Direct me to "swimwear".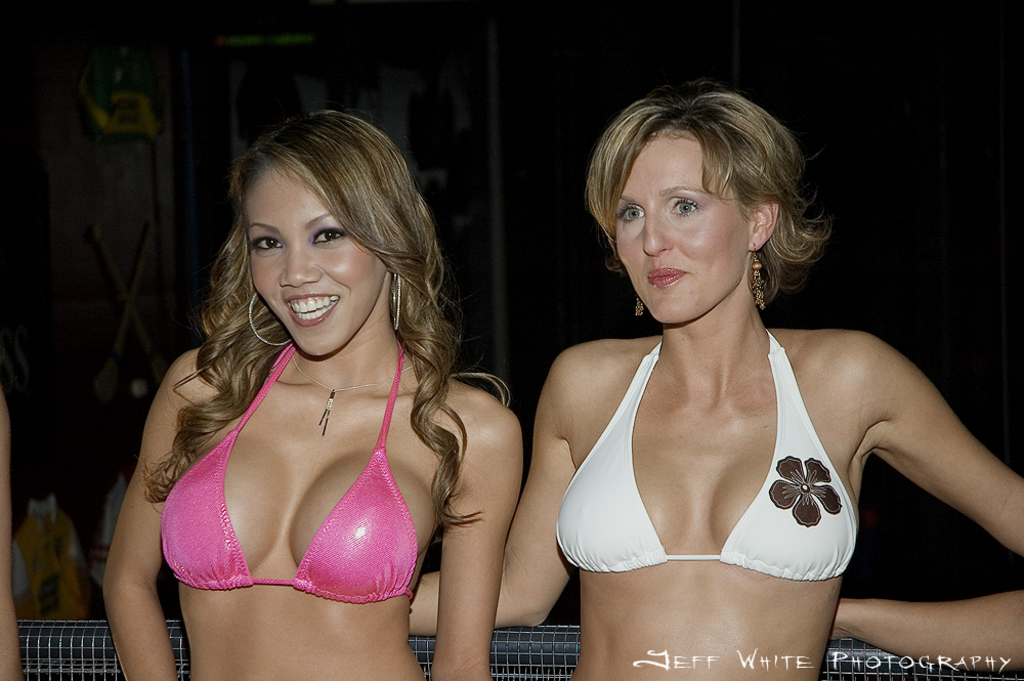
Direction: {"x1": 160, "y1": 335, "x2": 416, "y2": 605}.
